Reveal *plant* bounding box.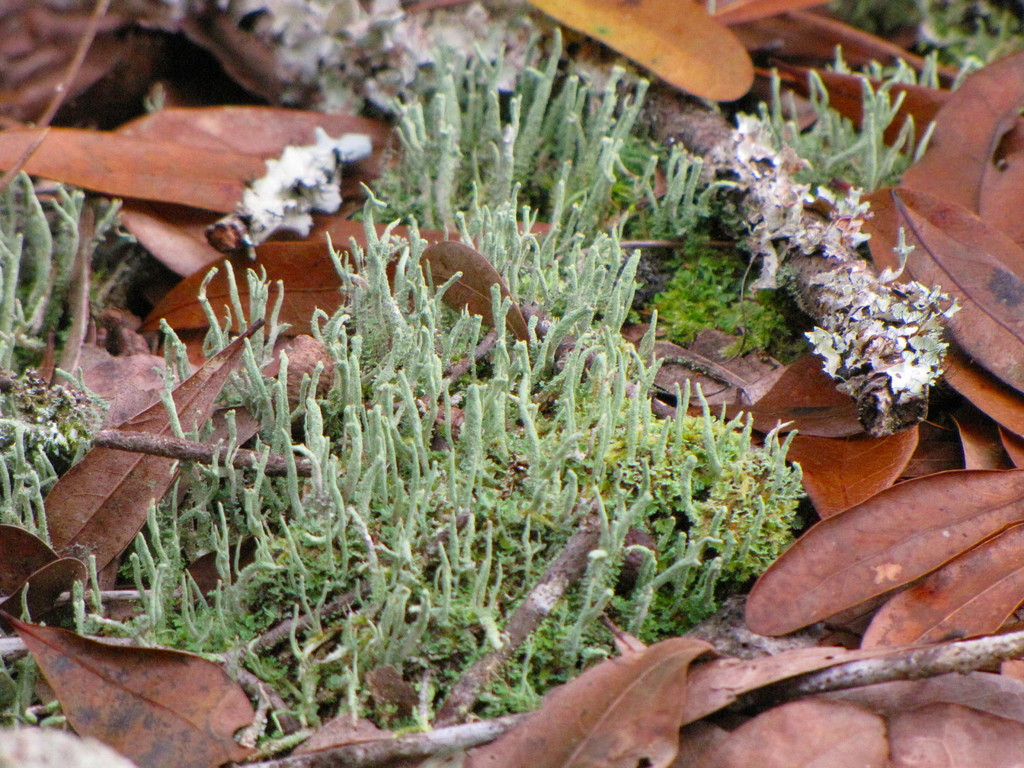
Revealed: x1=298, y1=12, x2=686, y2=362.
